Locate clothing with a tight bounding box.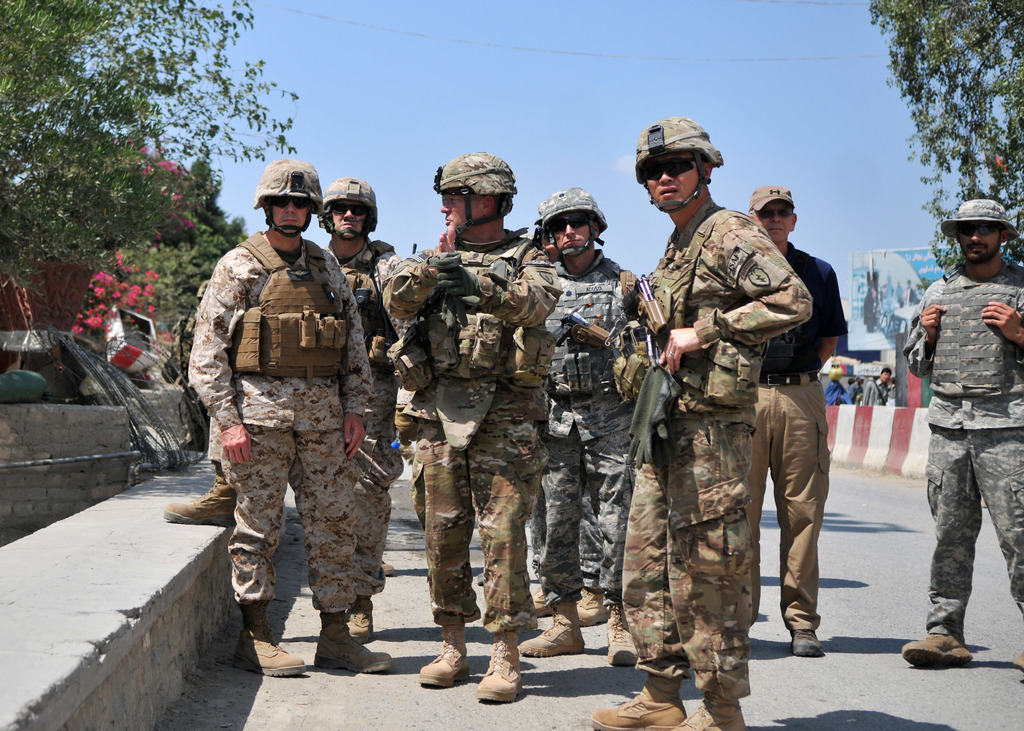
{"x1": 847, "y1": 380, "x2": 863, "y2": 400}.
